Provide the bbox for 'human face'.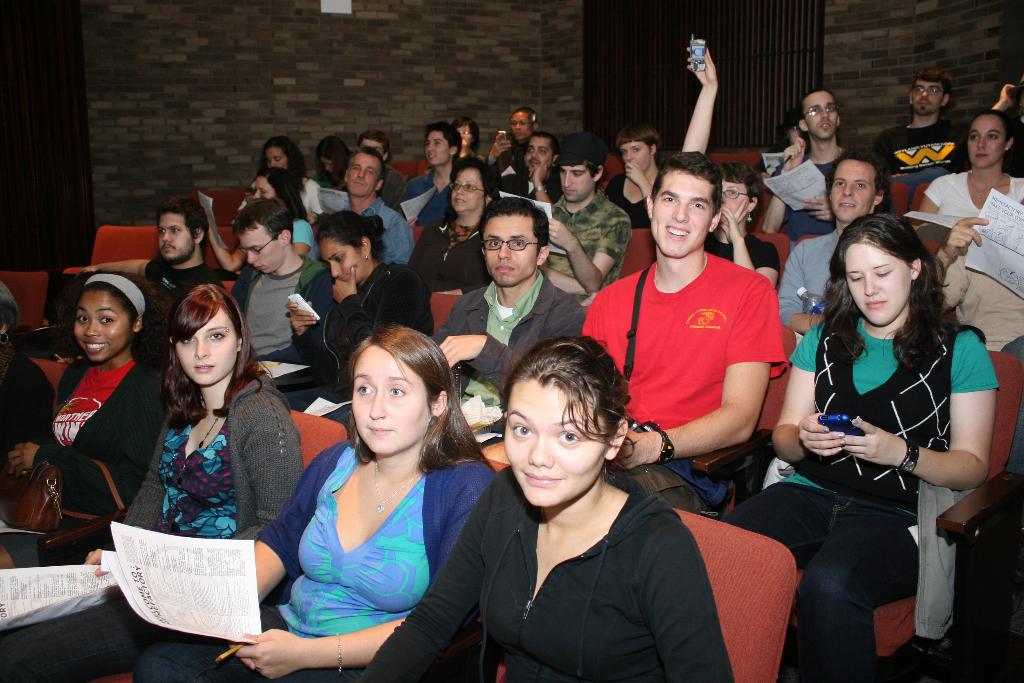
(500, 376, 609, 507).
